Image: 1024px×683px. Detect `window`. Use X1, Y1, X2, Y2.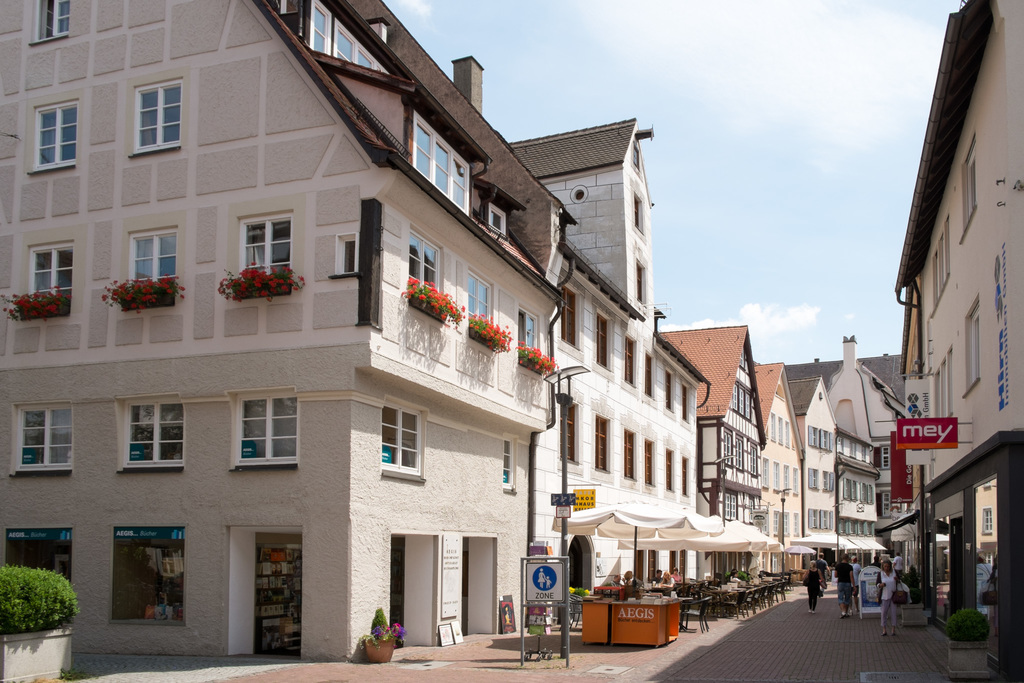
873, 447, 888, 469.
